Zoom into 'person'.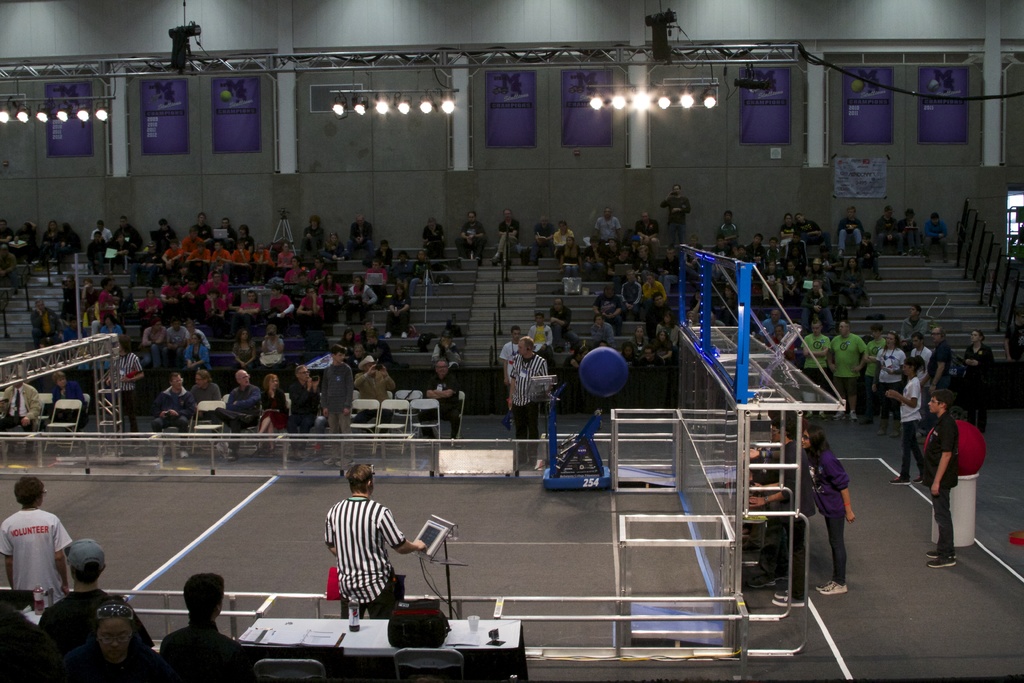
Zoom target: {"left": 771, "top": 322, "right": 798, "bottom": 369}.
